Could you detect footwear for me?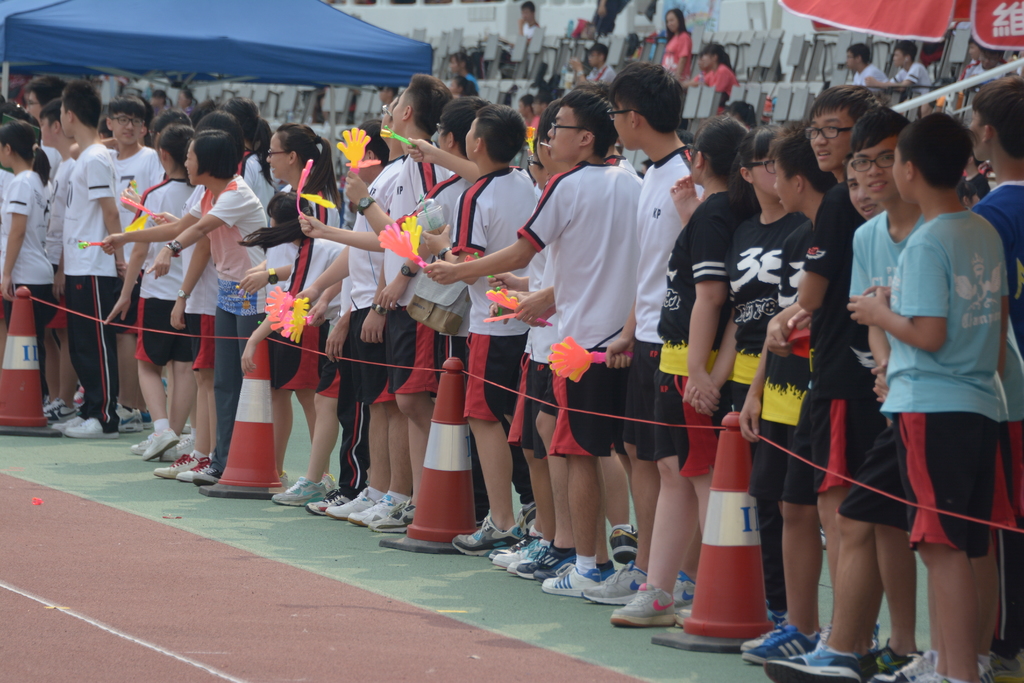
Detection result: {"left": 326, "top": 488, "right": 374, "bottom": 518}.
